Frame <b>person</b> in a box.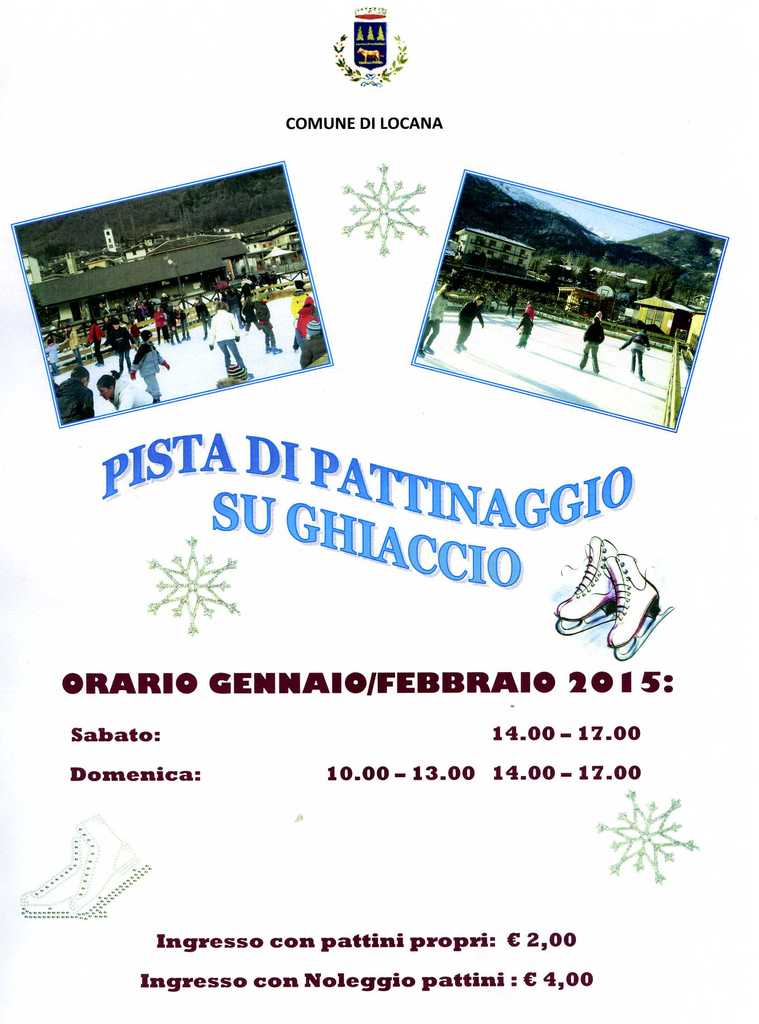
select_region(453, 294, 490, 356).
